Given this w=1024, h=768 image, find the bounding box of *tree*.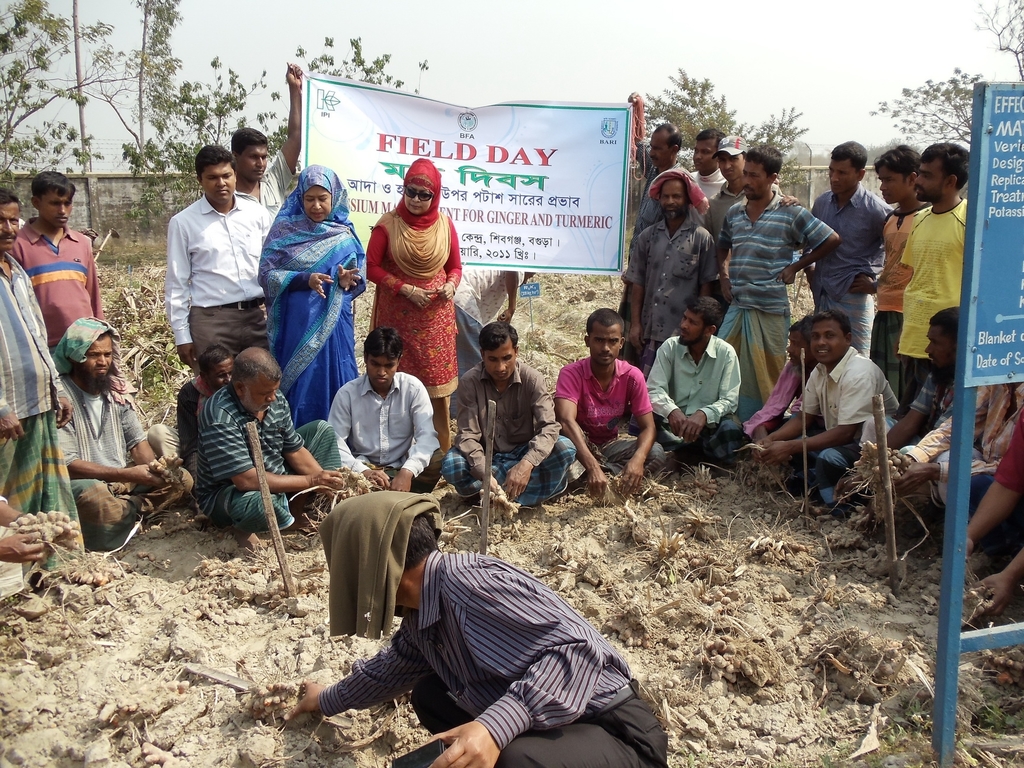
select_region(84, 0, 280, 172).
